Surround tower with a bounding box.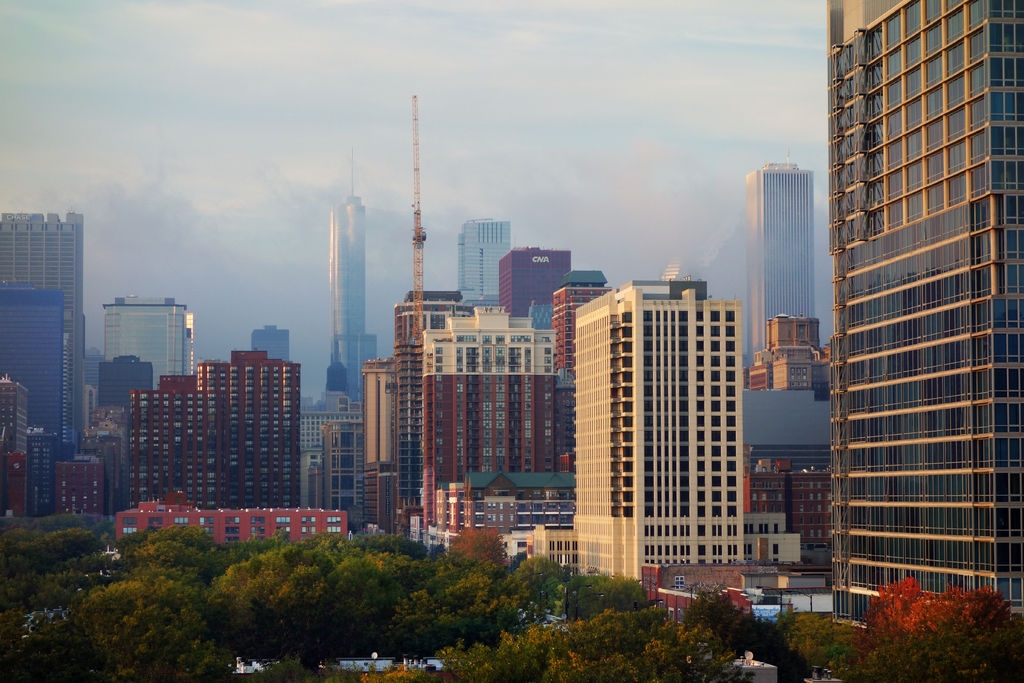
{"left": 749, "top": 151, "right": 831, "bottom": 363}.
